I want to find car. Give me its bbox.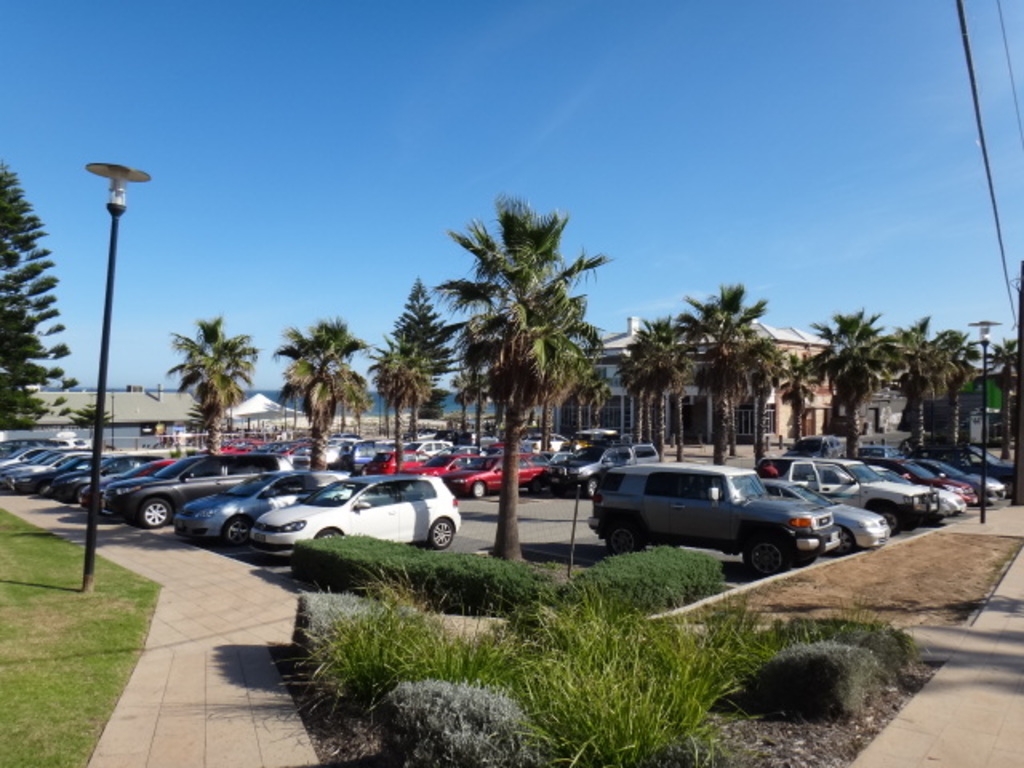
{"x1": 547, "y1": 437, "x2": 659, "y2": 494}.
